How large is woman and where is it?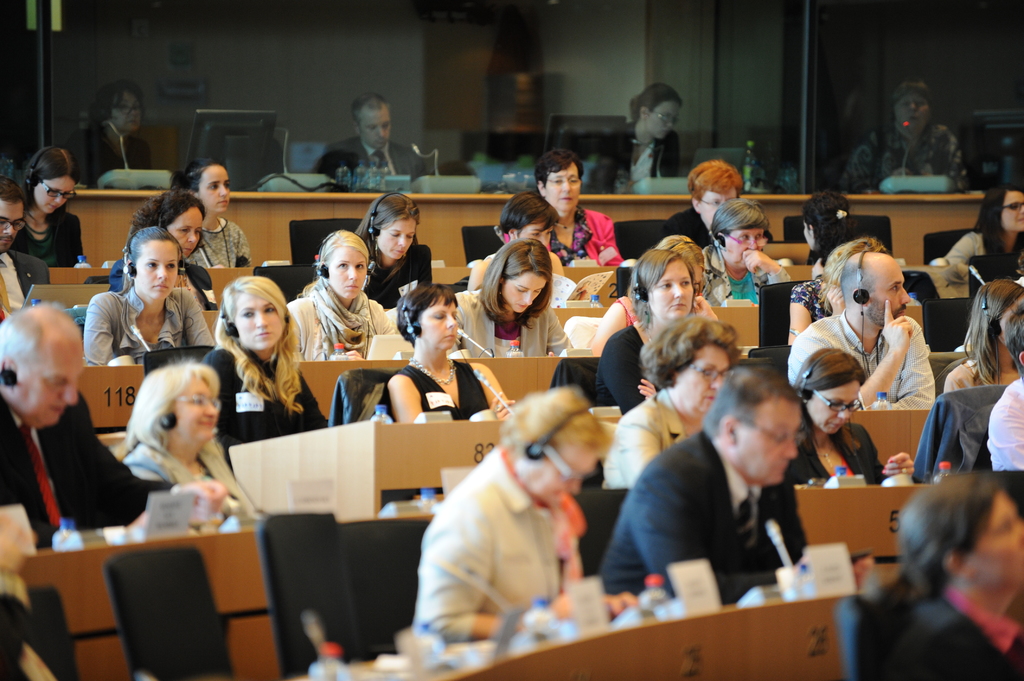
Bounding box: x1=355, y1=189, x2=433, y2=307.
